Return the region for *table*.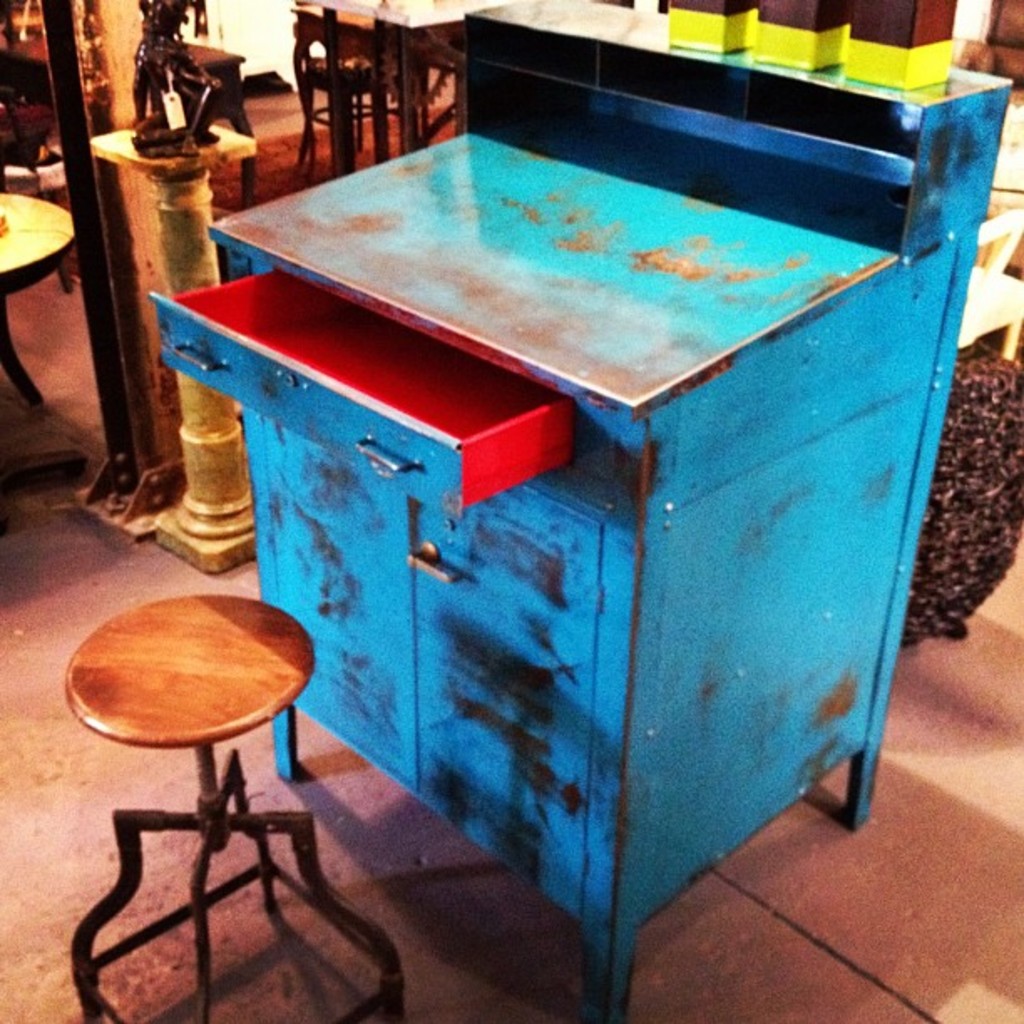
detection(67, 596, 410, 1022).
